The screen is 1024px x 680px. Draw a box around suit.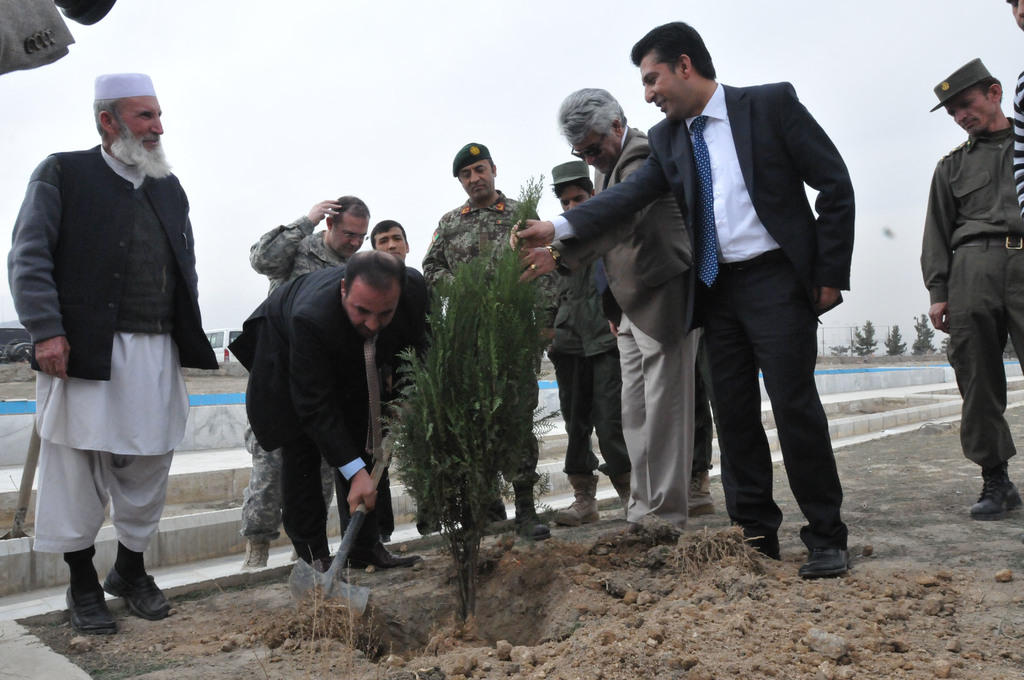
bbox=[556, 119, 700, 531].
